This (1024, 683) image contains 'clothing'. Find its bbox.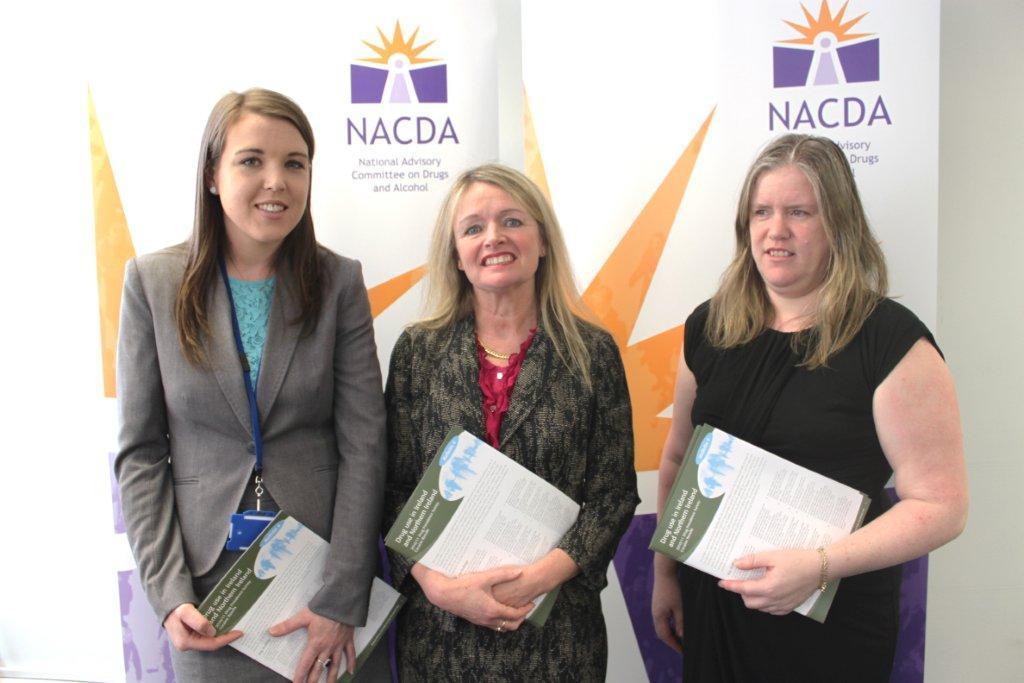
Rect(384, 302, 635, 682).
